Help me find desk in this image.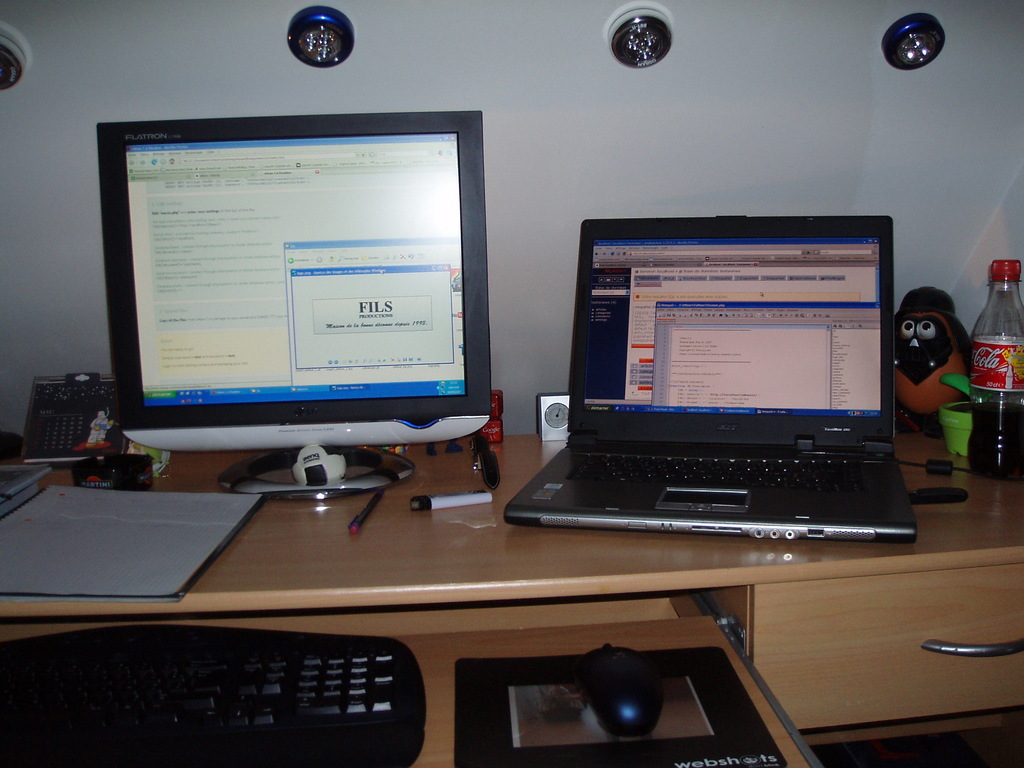
Found it: (0,380,1023,767).
